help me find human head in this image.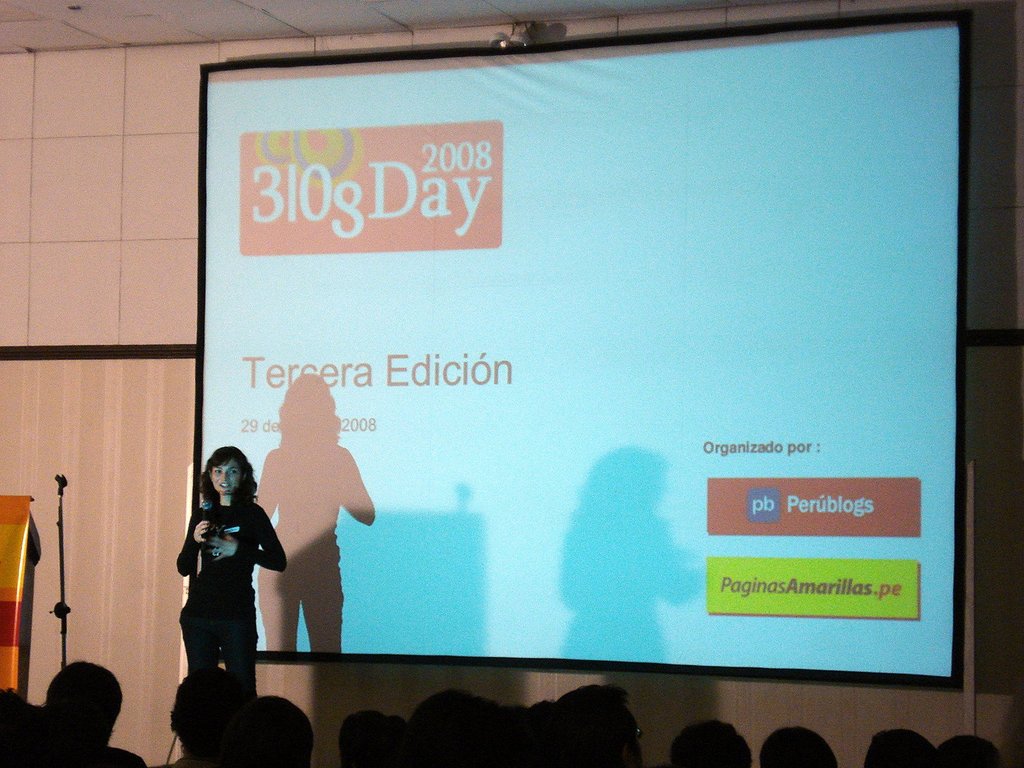
Found it: [x1=234, y1=696, x2=314, y2=767].
